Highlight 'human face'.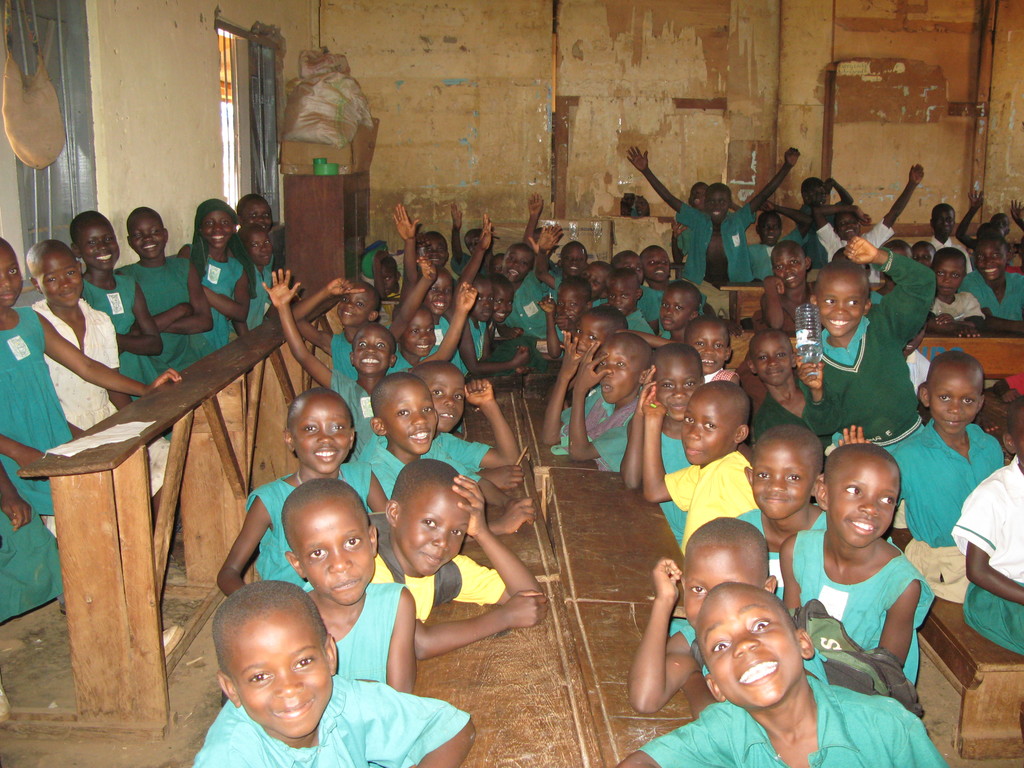
Highlighted region: left=557, top=286, right=586, bottom=319.
